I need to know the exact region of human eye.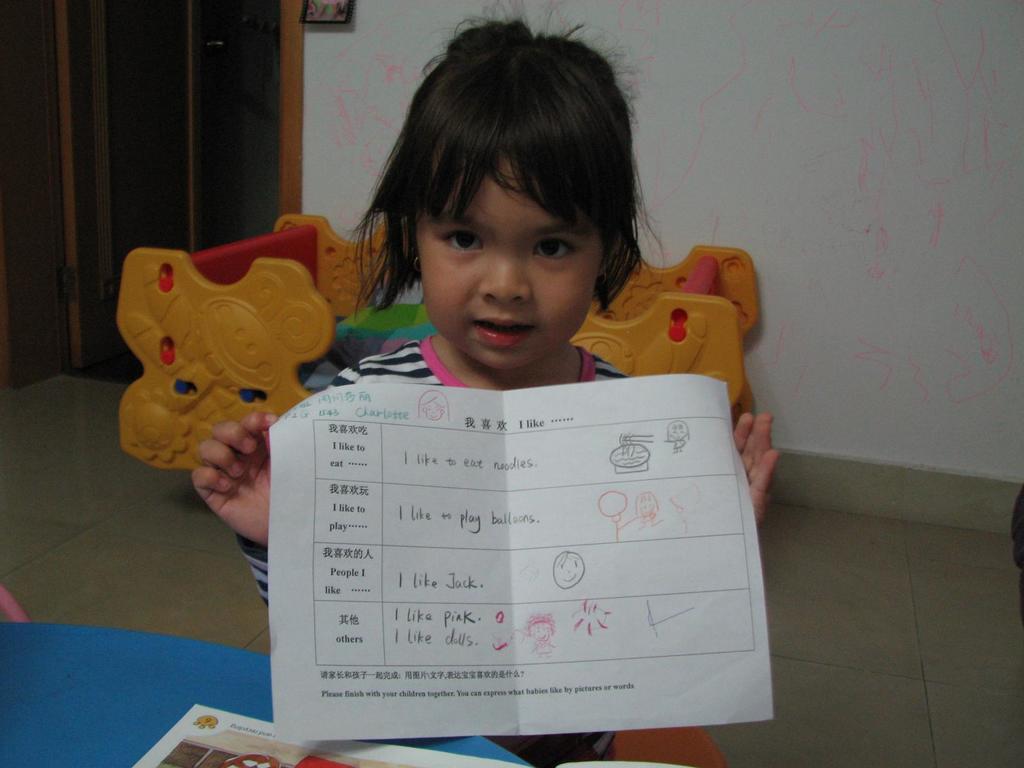
Region: (x1=530, y1=234, x2=588, y2=270).
